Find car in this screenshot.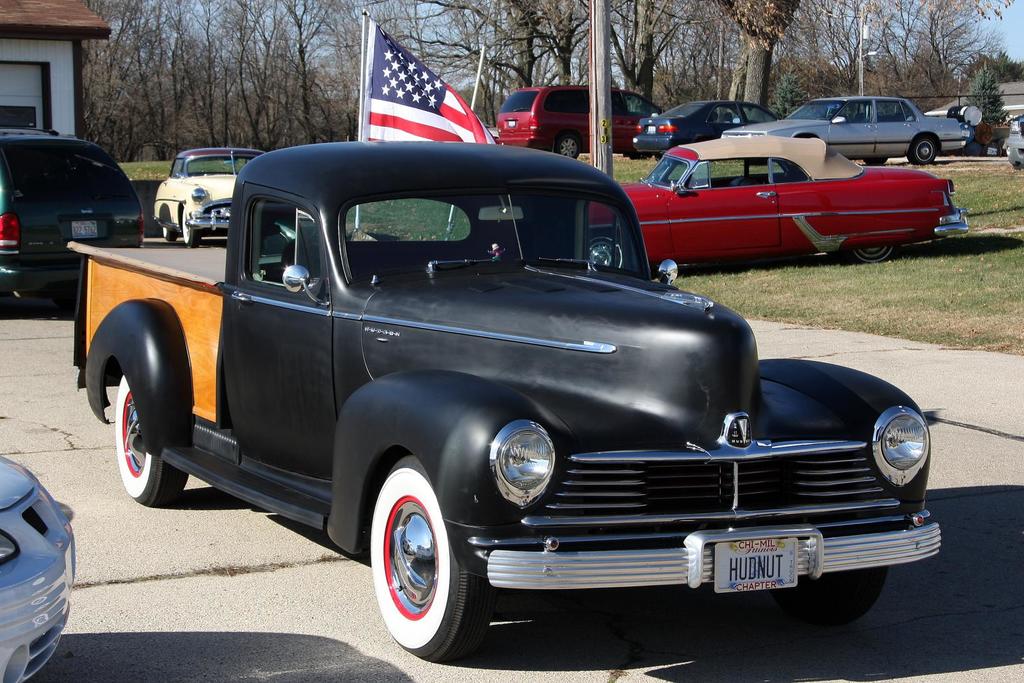
The bounding box for car is <bbox>1004, 112, 1023, 170</bbox>.
